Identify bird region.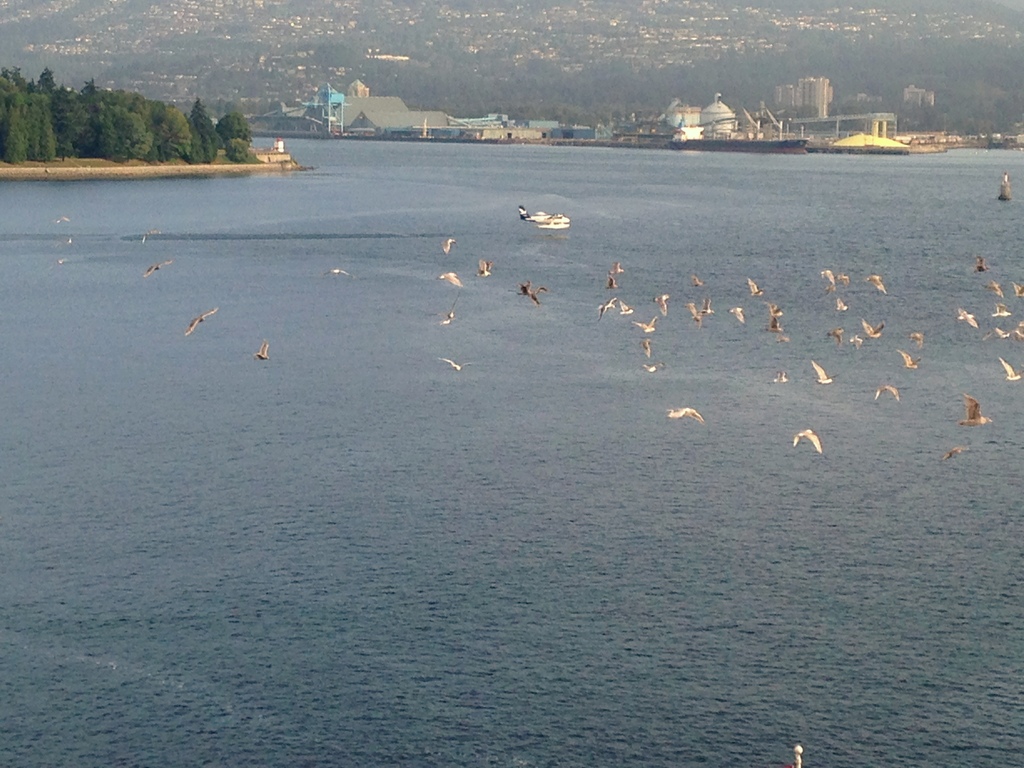
Region: x1=983 y1=280 x2=1006 y2=299.
